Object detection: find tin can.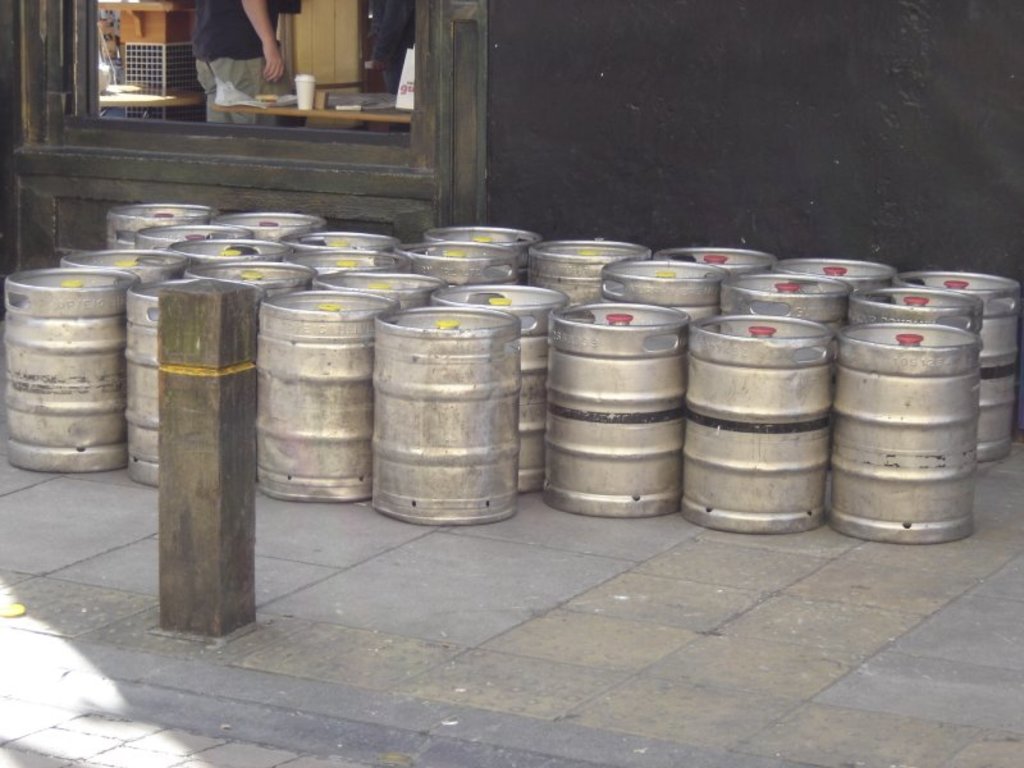
Rect(827, 317, 983, 540).
